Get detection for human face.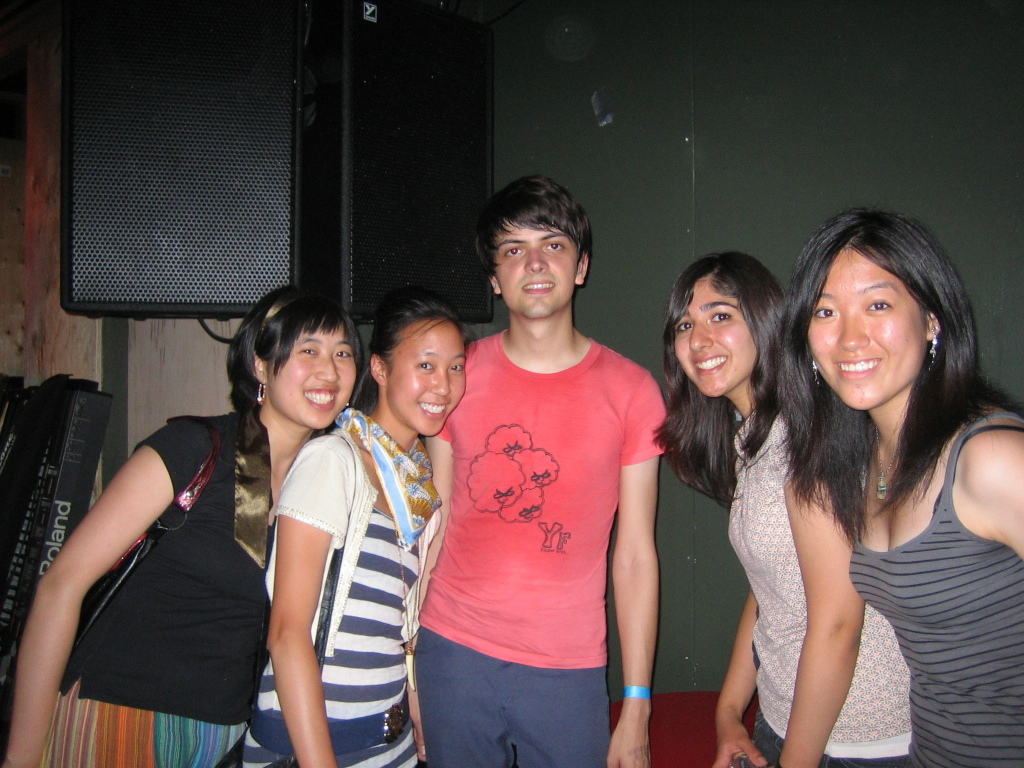
Detection: {"x1": 674, "y1": 278, "x2": 754, "y2": 394}.
